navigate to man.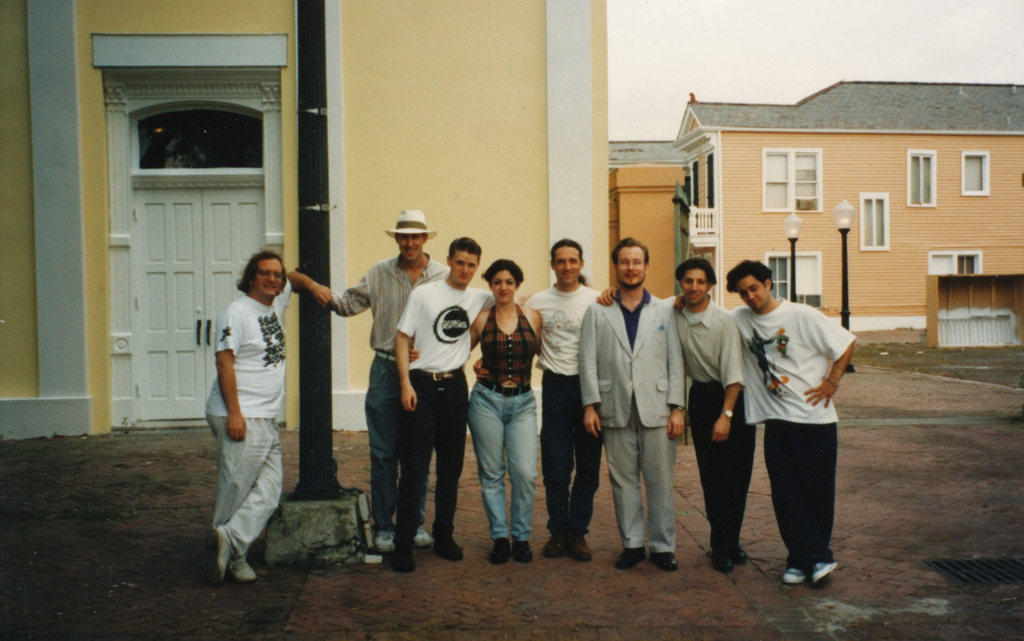
Navigation target: rect(579, 236, 691, 568).
